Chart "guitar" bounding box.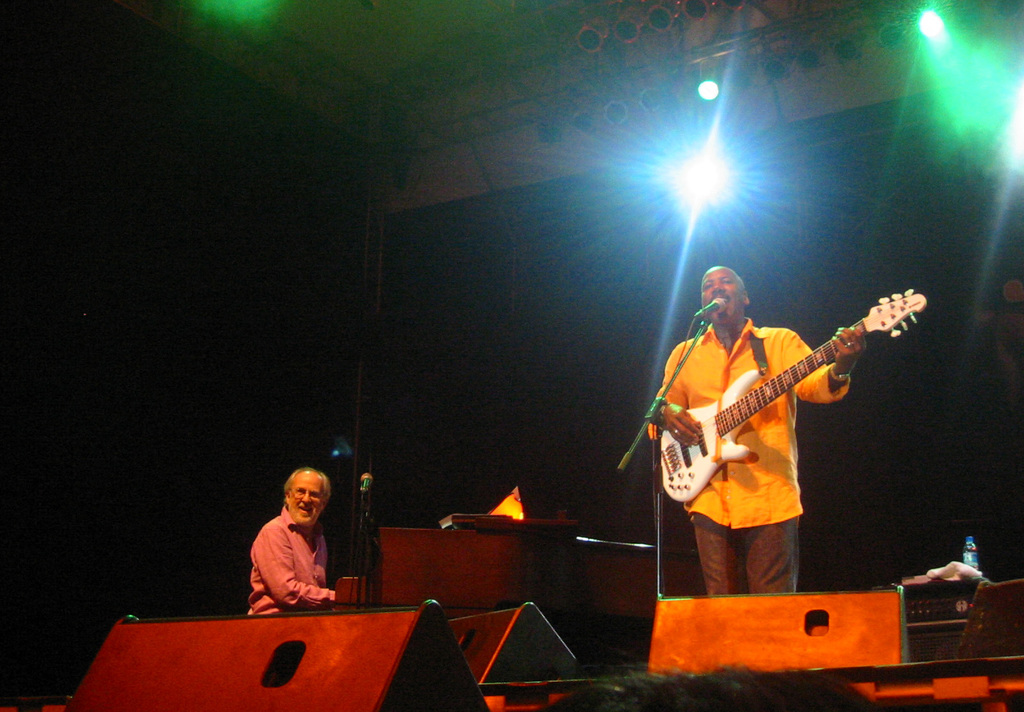
Charted: (655,285,929,505).
